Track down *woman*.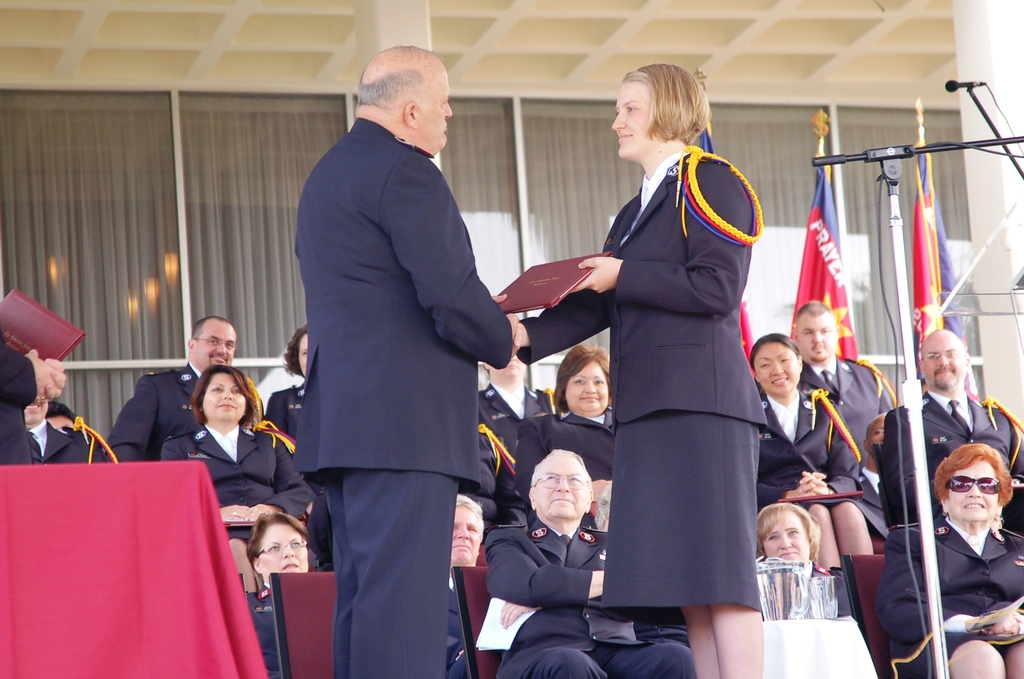
Tracked to 874 442 1023 678.
